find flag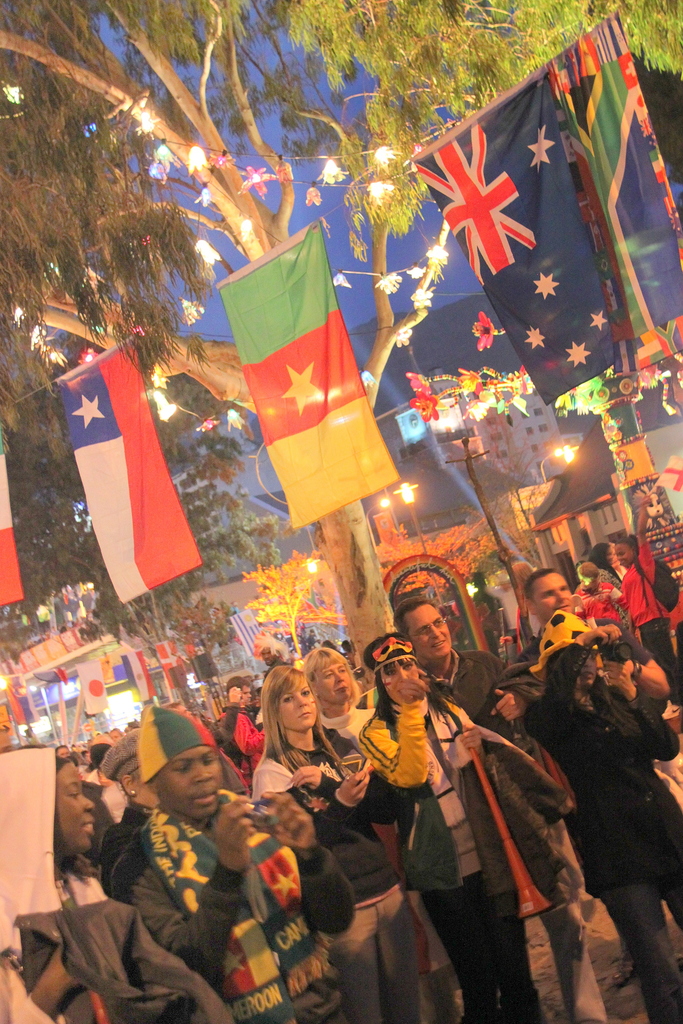
648,451,682,498
